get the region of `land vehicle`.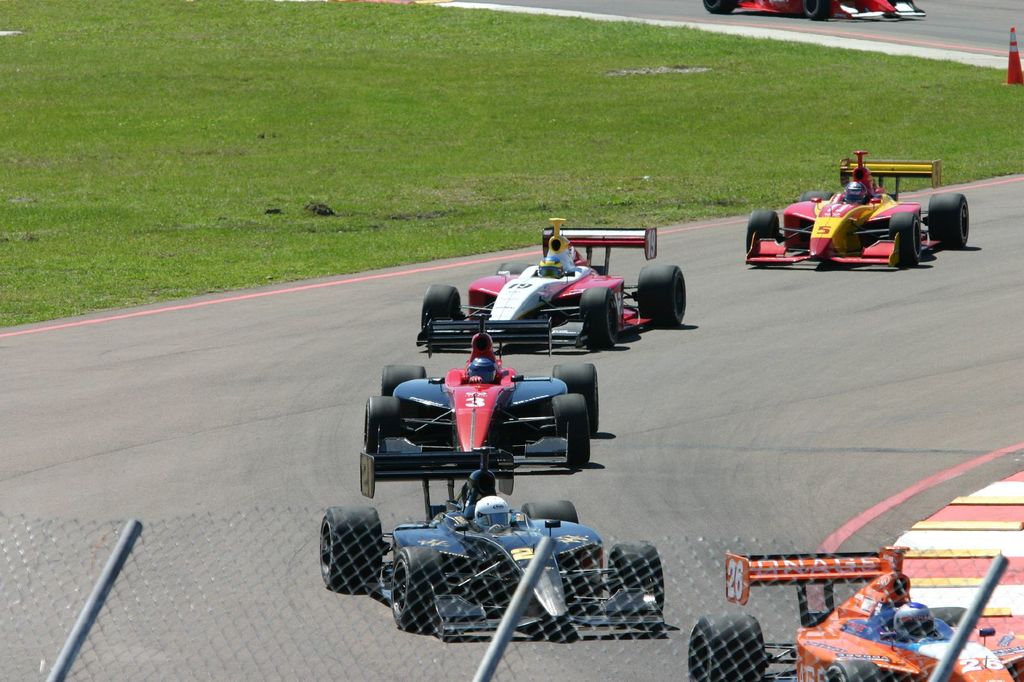
rect(362, 310, 602, 472).
